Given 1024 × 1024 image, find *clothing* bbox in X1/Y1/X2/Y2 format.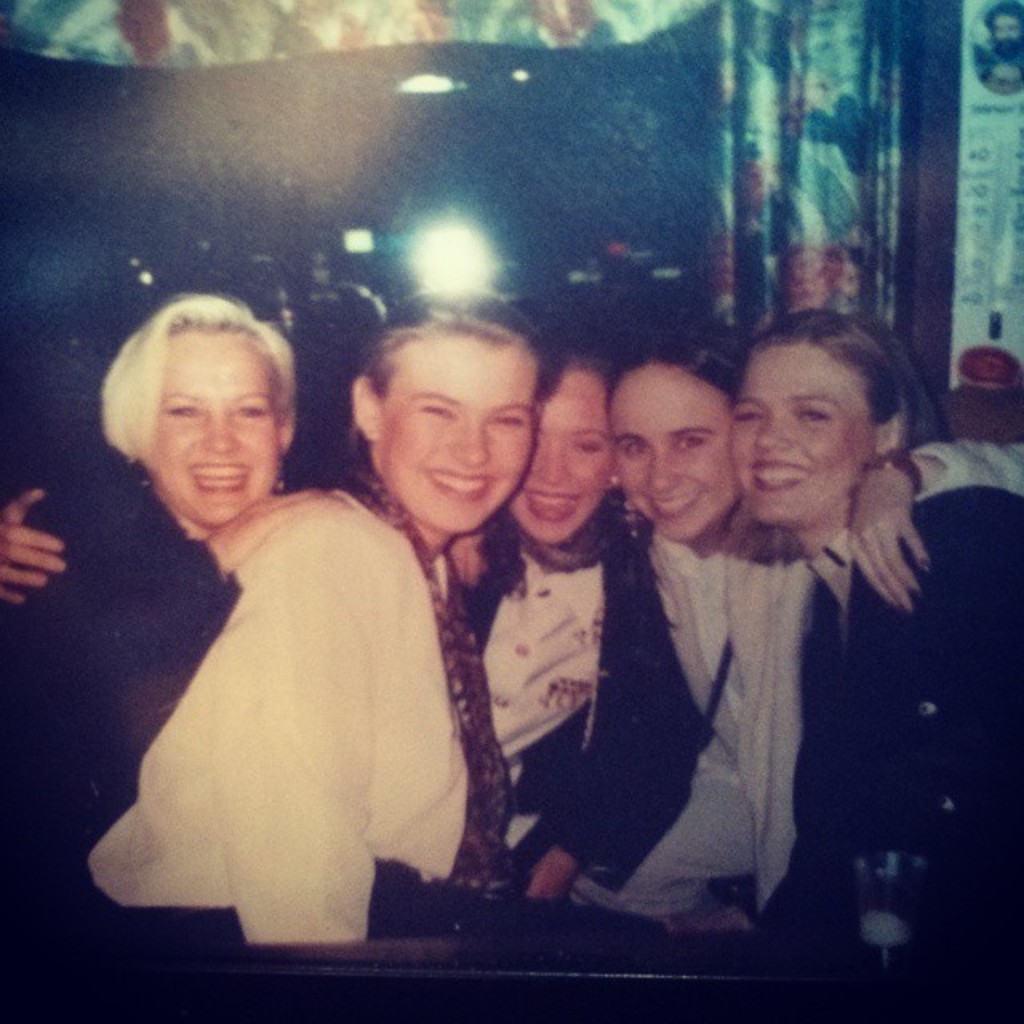
445/491/640/920.
